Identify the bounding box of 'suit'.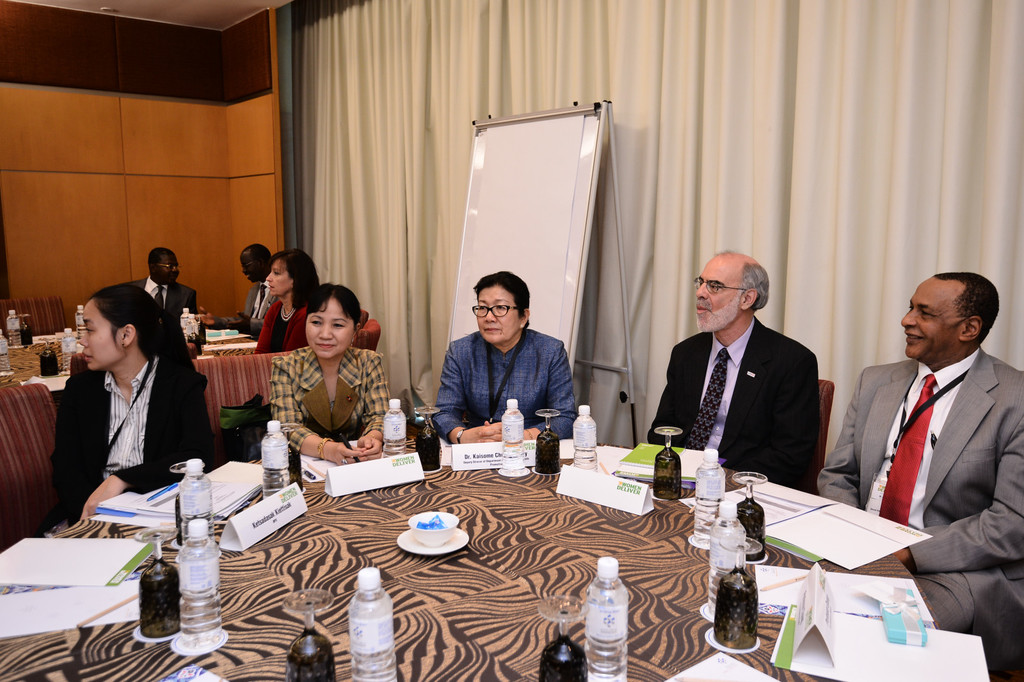
[left=120, top=274, right=195, bottom=338].
